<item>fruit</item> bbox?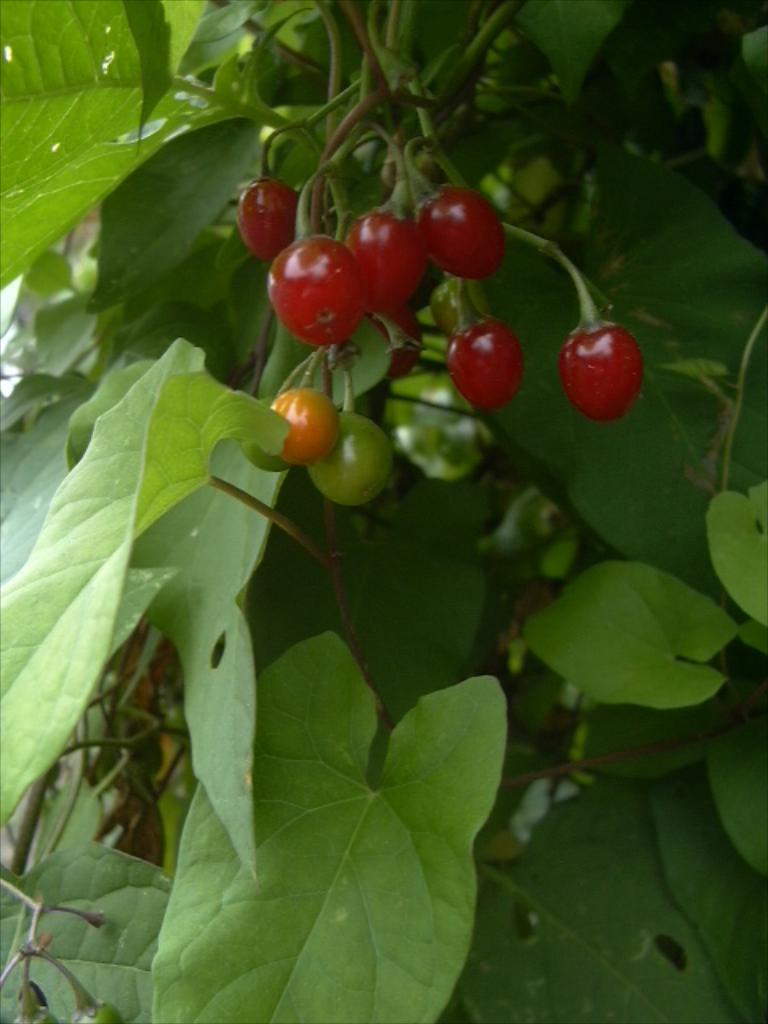
x1=341 y1=214 x2=426 y2=312
